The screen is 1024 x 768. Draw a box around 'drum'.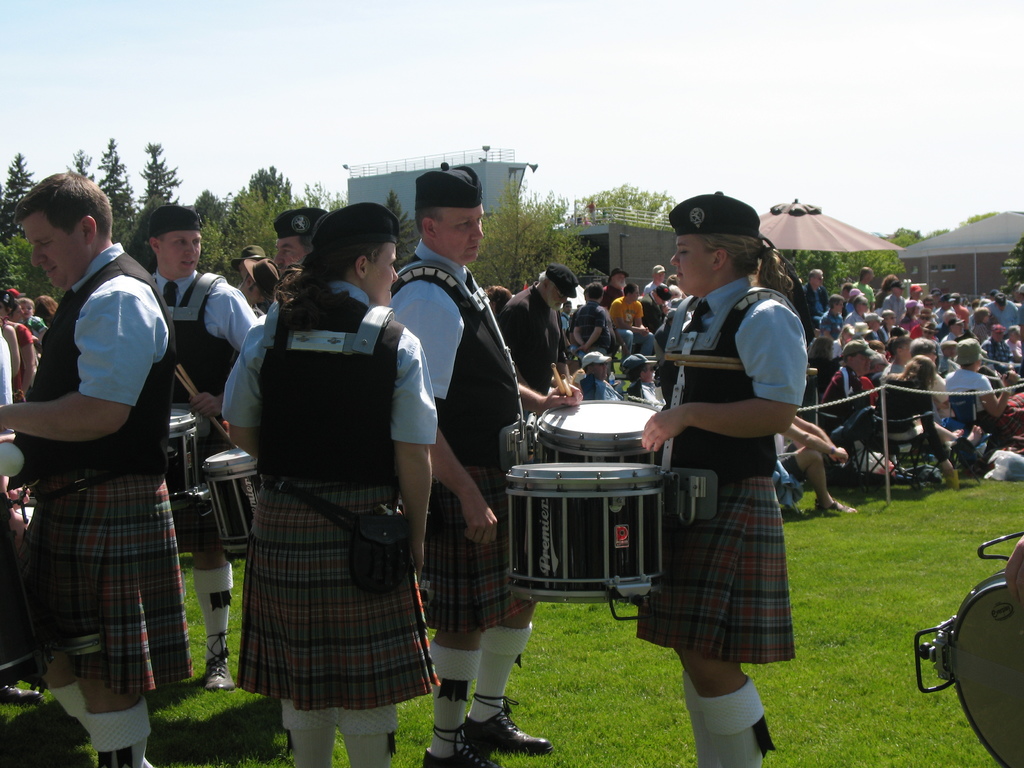
rect(915, 534, 1023, 767).
